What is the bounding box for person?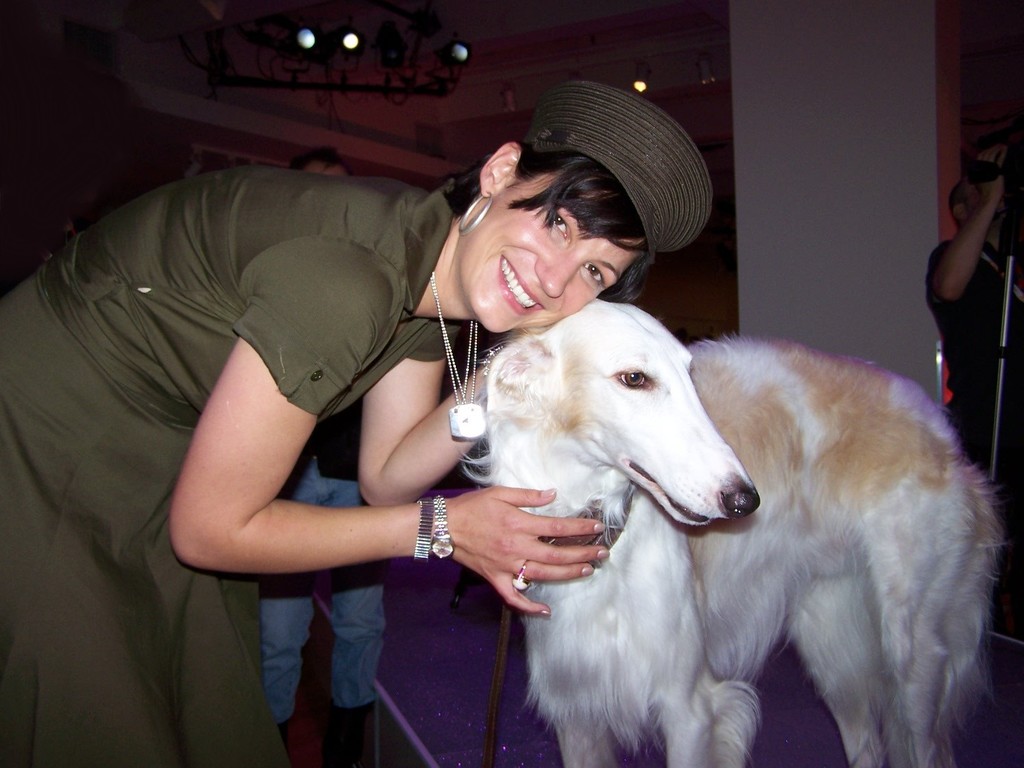
[left=253, top=144, right=392, bottom=767].
